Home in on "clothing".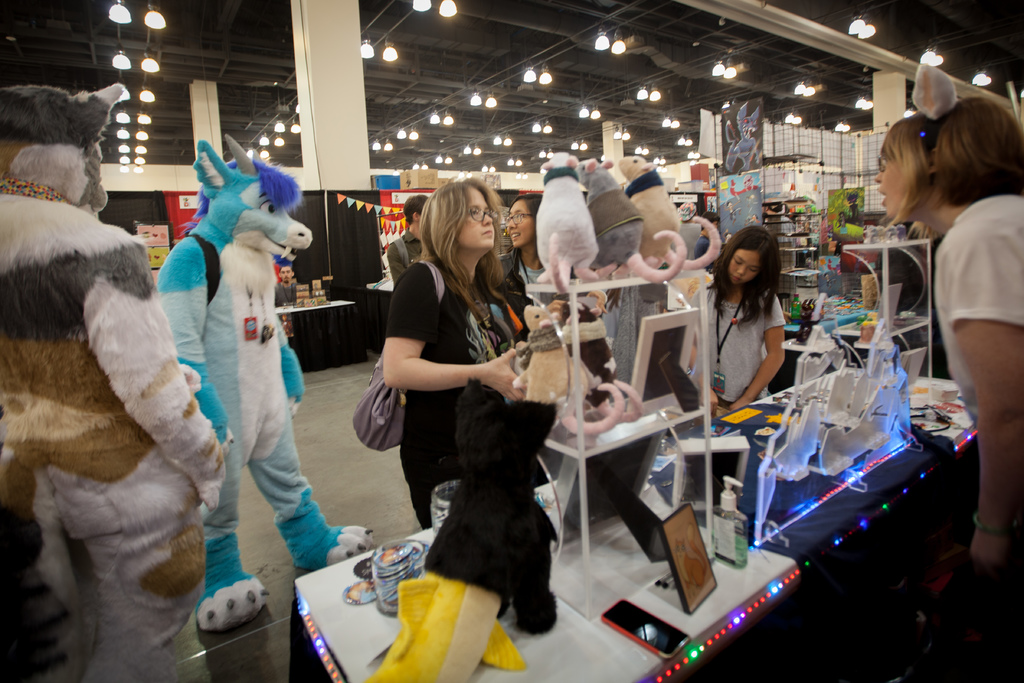
Homed in at {"left": 490, "top": 237, "right": 564, "bottom": 311}.
